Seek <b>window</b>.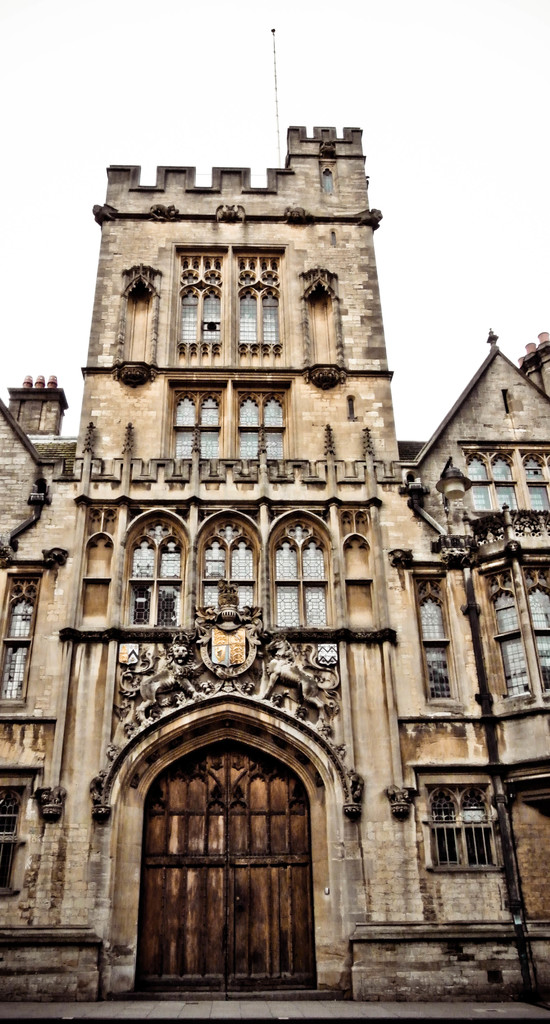
Rect(488, 573, 549, 721).
